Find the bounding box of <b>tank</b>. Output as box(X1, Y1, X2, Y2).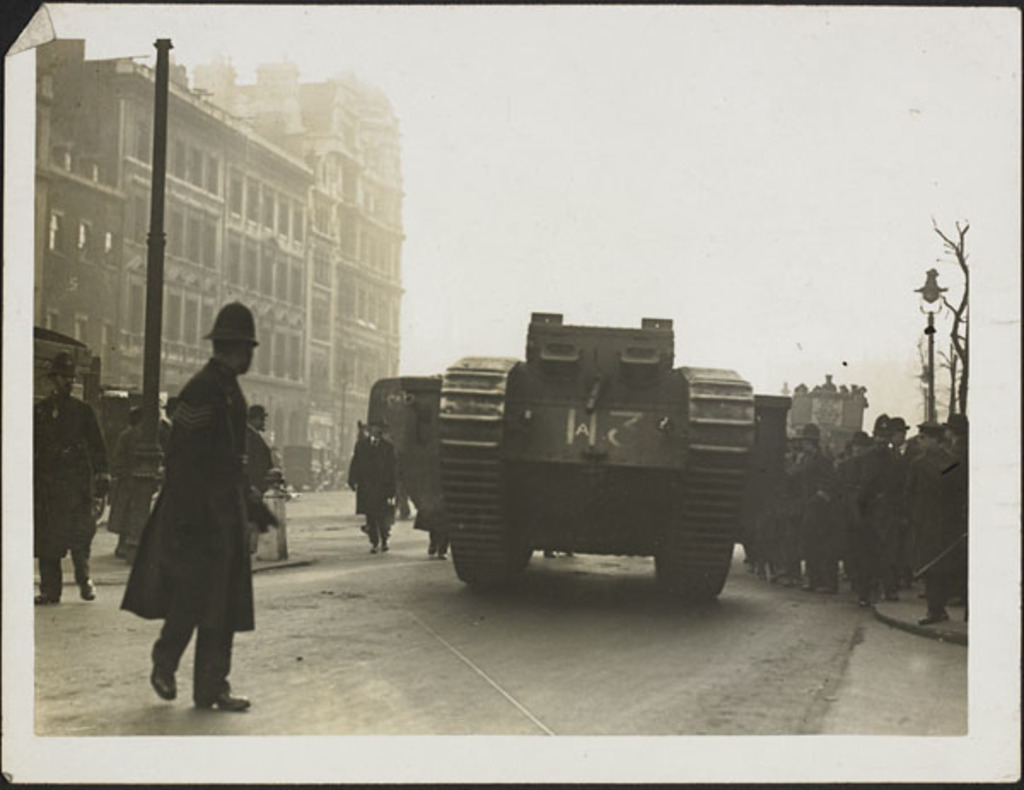
box(401, 311, 794, 601).
